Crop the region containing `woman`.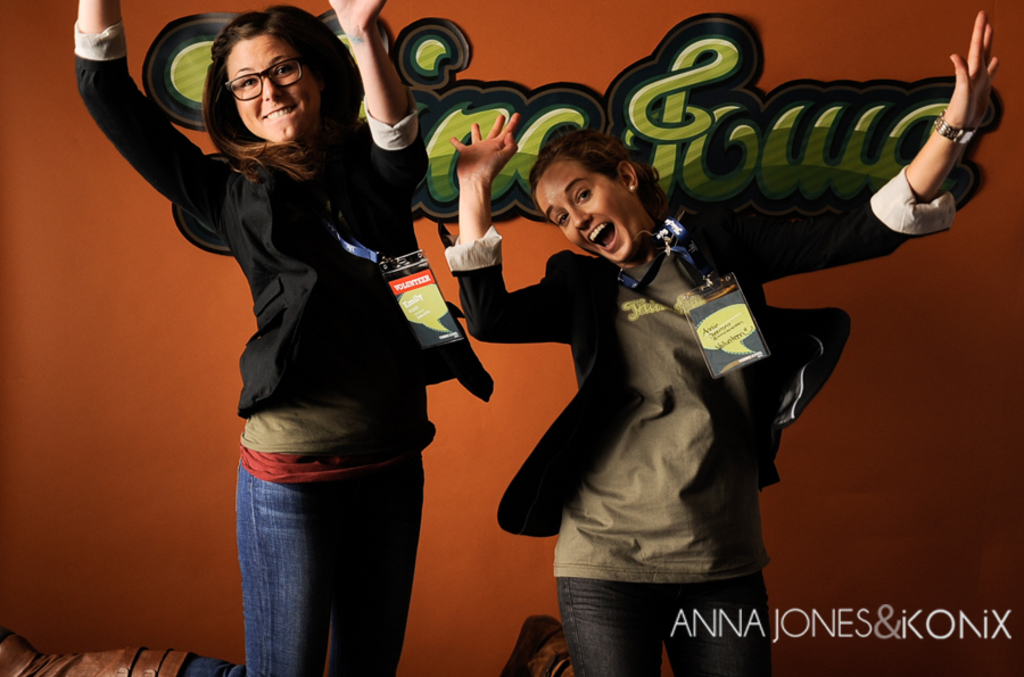
Crop region: {"left": 0, "top": 0, "right": 493, "bottom": 676}.
